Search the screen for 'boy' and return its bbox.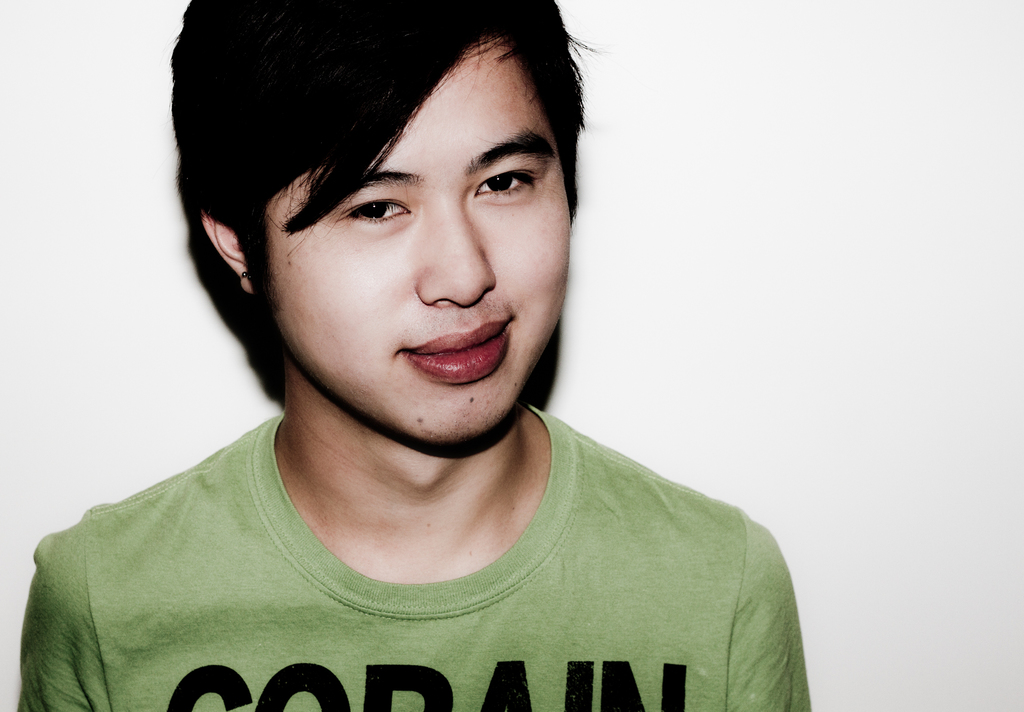
Found: x1=19, y1=1, x2=825, y2=711.
